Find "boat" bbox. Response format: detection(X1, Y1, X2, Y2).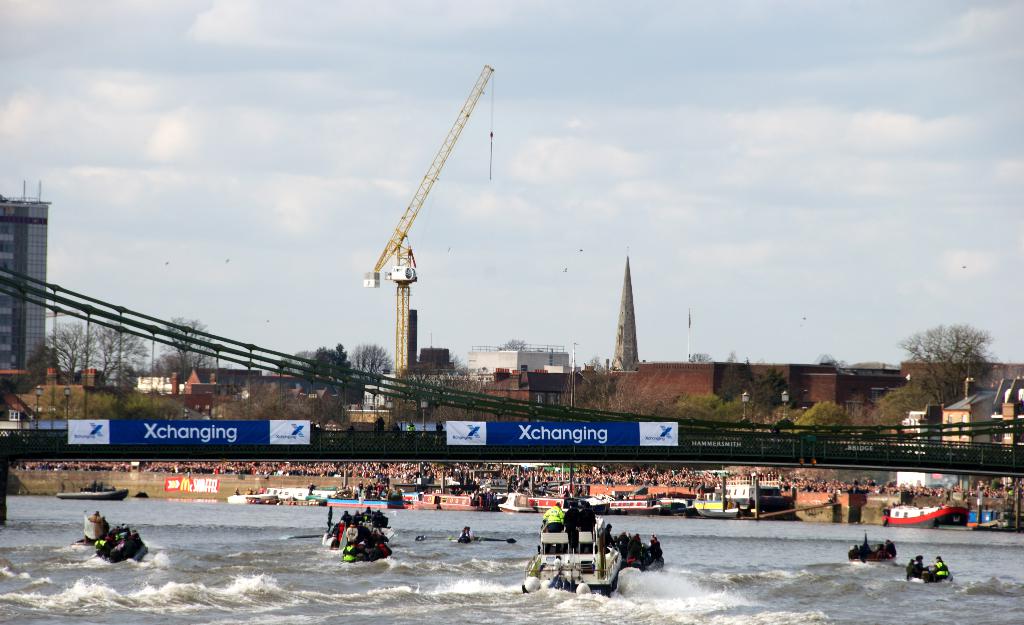
detection(319, 504, 389, 551).
